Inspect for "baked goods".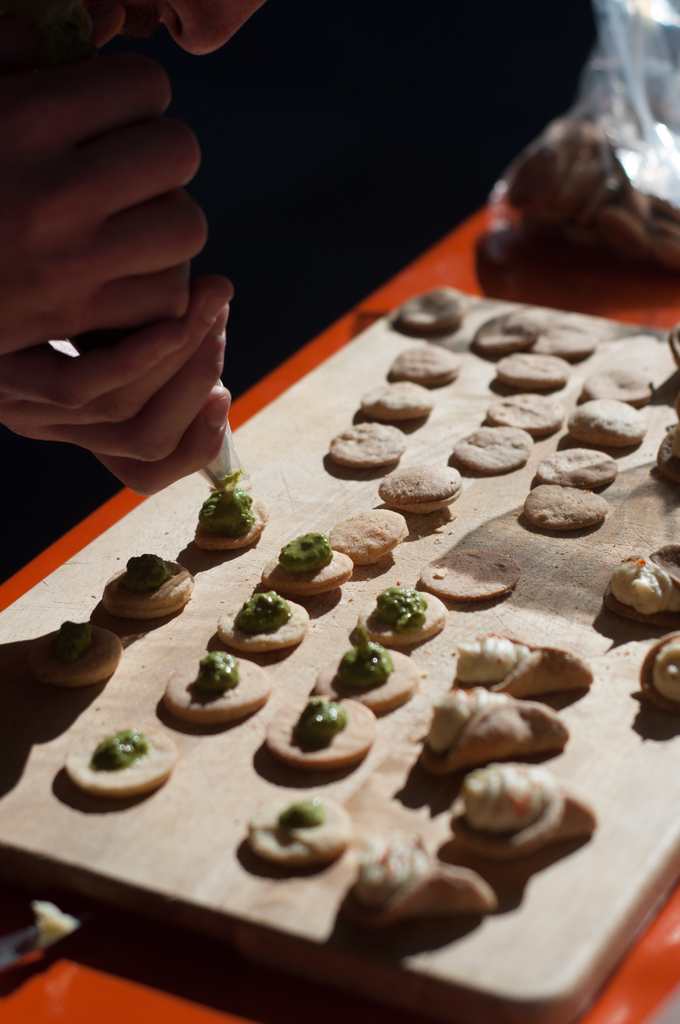
Inspection: locate(165, 650, 273, 728).
